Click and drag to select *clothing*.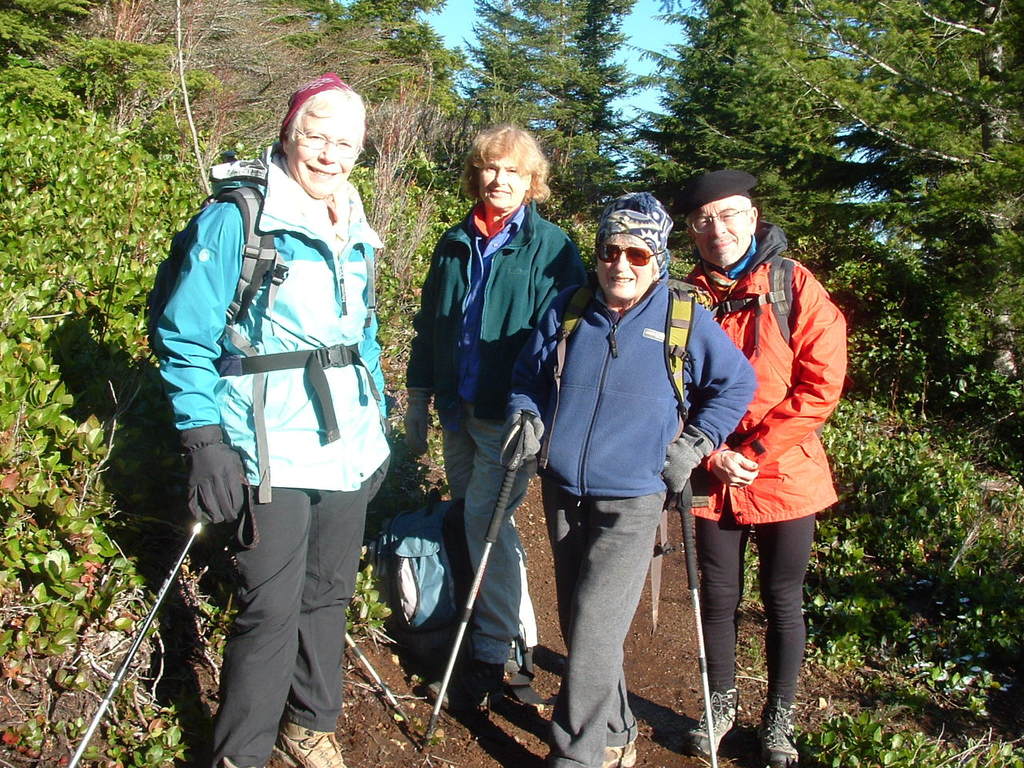
Selection: x1=402, y1=196, x2=590, y2=654.
